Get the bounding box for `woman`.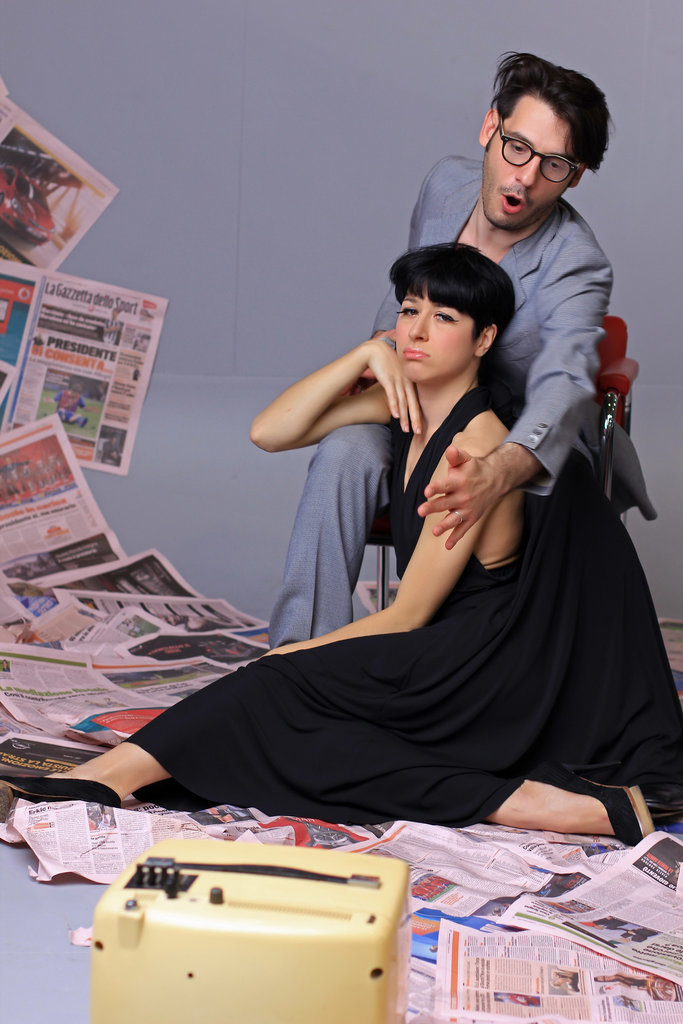
550, 968, 579, 992.
